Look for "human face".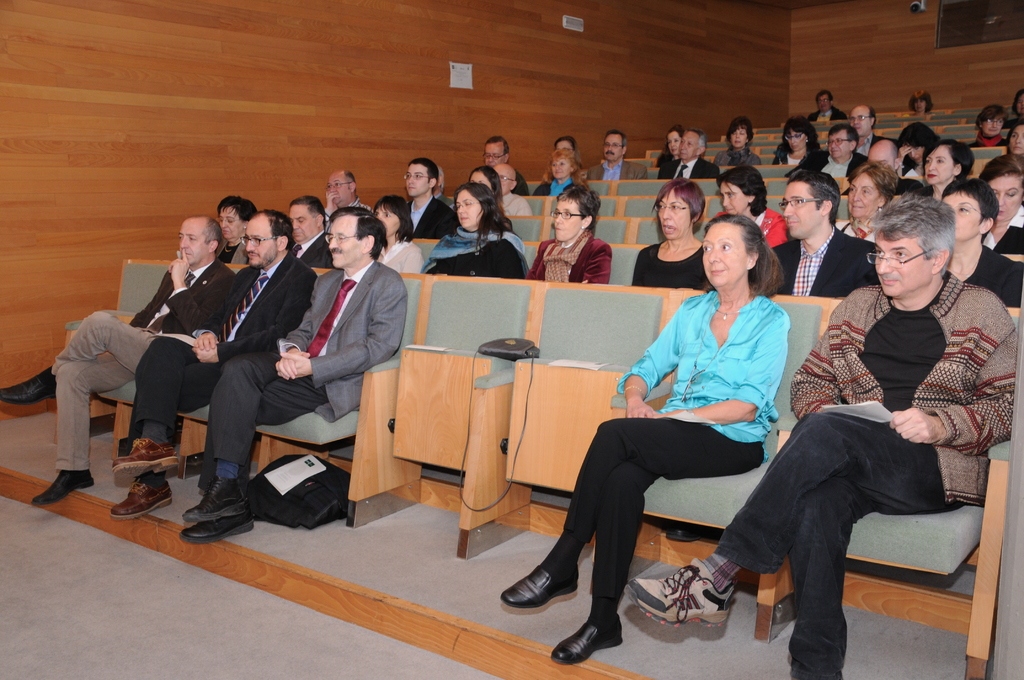
Found: {"x1": 404, "y1": 163, "x2": 429, "y2": 197}.
